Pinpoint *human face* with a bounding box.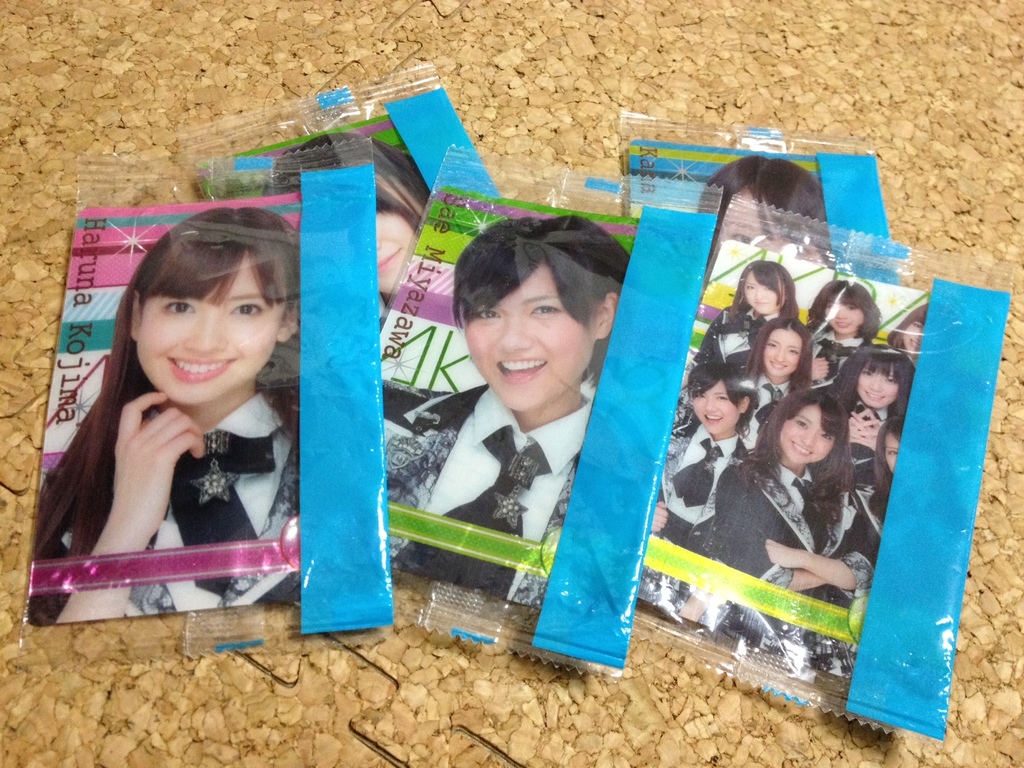
(828, 290, 862, 331).
